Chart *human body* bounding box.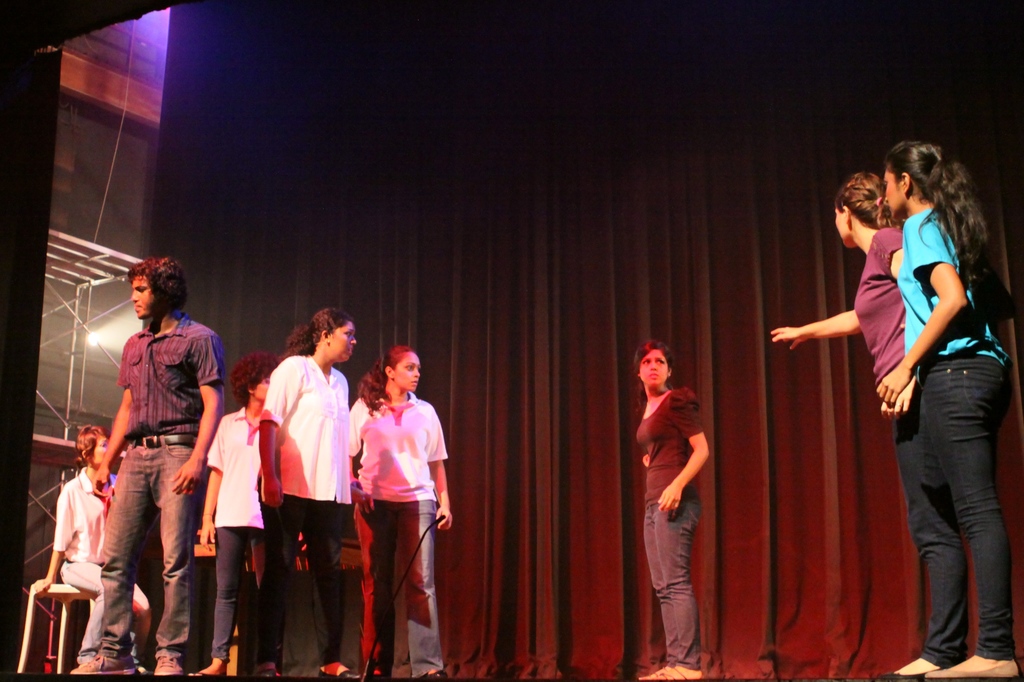
Charted: locate(772, 165, 913, 666).
